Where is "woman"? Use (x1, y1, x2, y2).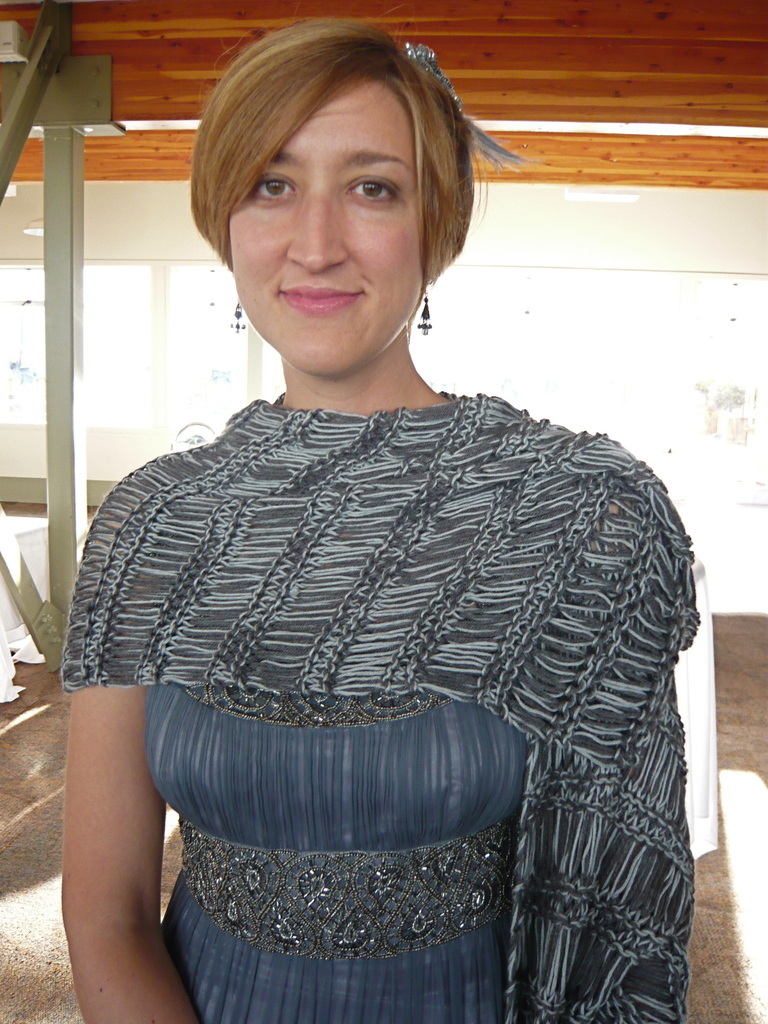
(61, 5, 703, 1023).
